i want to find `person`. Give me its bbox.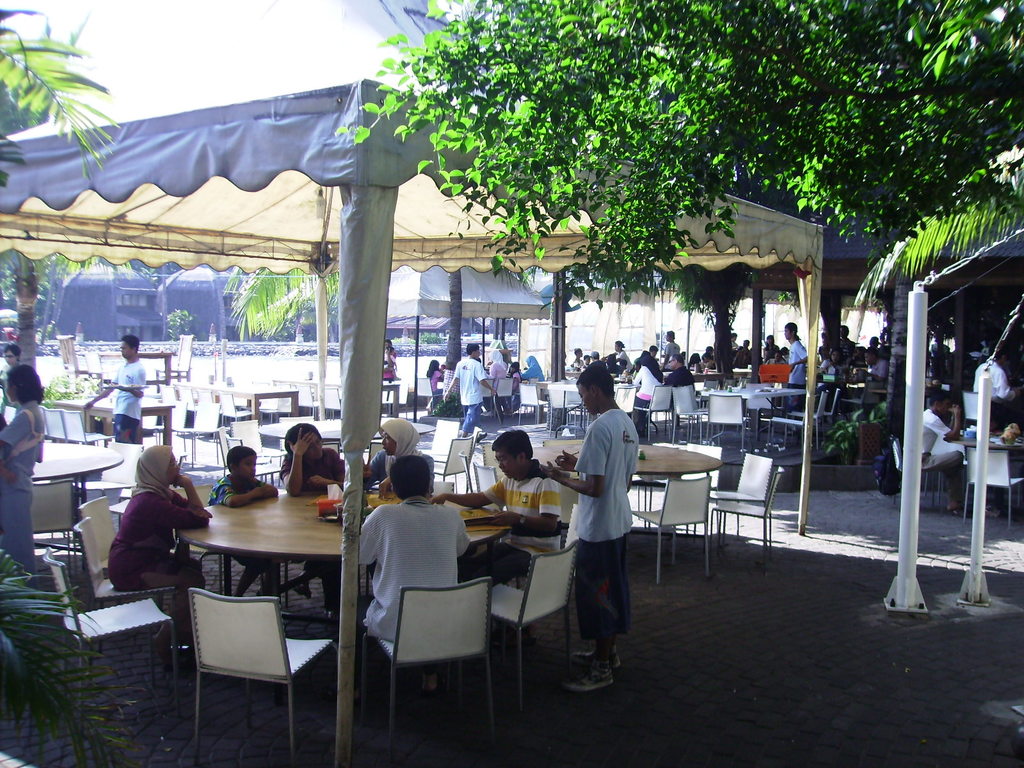
pyautogui.locateOnScreen(86, 337, 143, 442).
